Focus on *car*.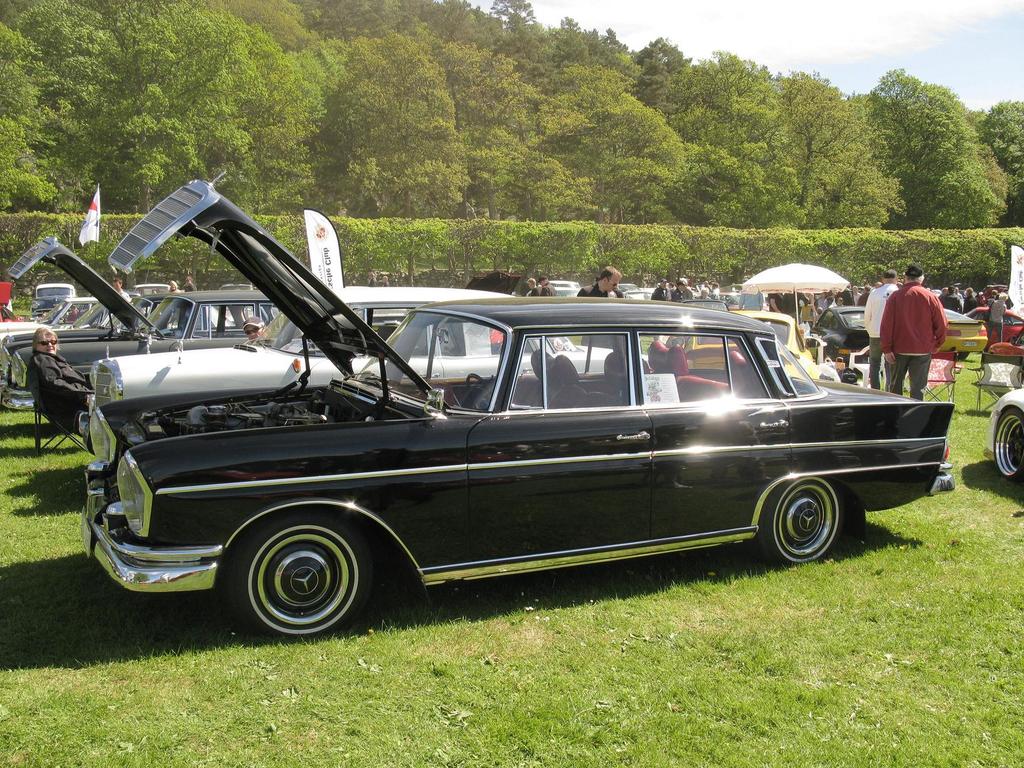
Focused at BBox(0, 294, 101, 331).
